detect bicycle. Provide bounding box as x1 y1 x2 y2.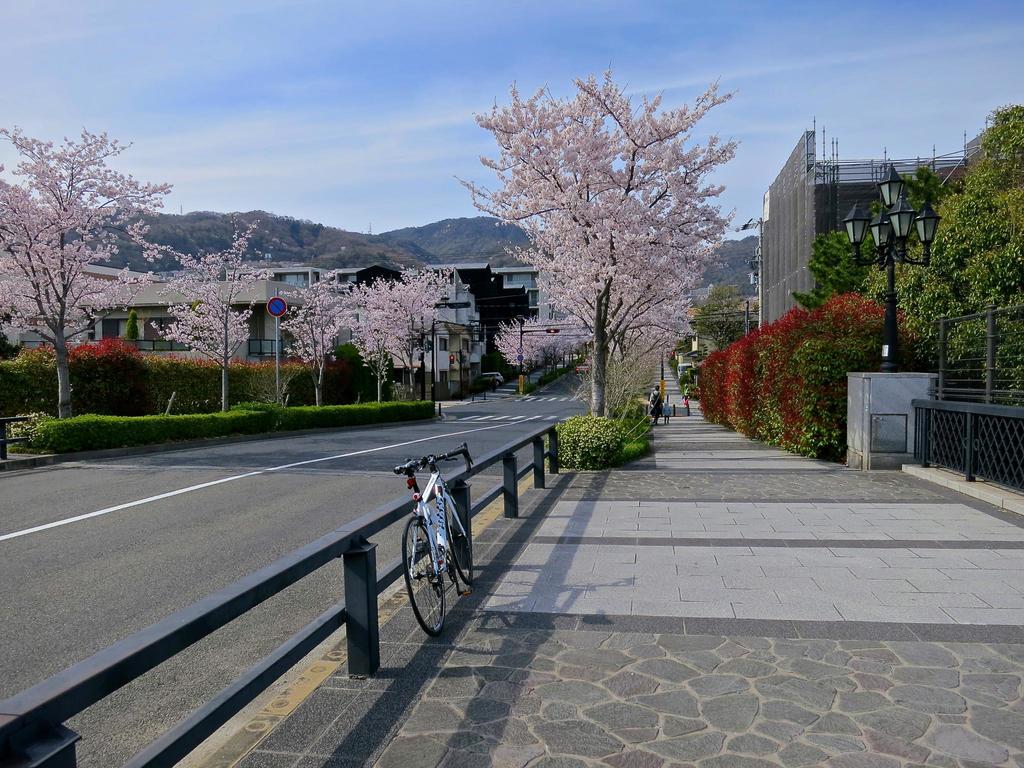
391 442 467 661.
